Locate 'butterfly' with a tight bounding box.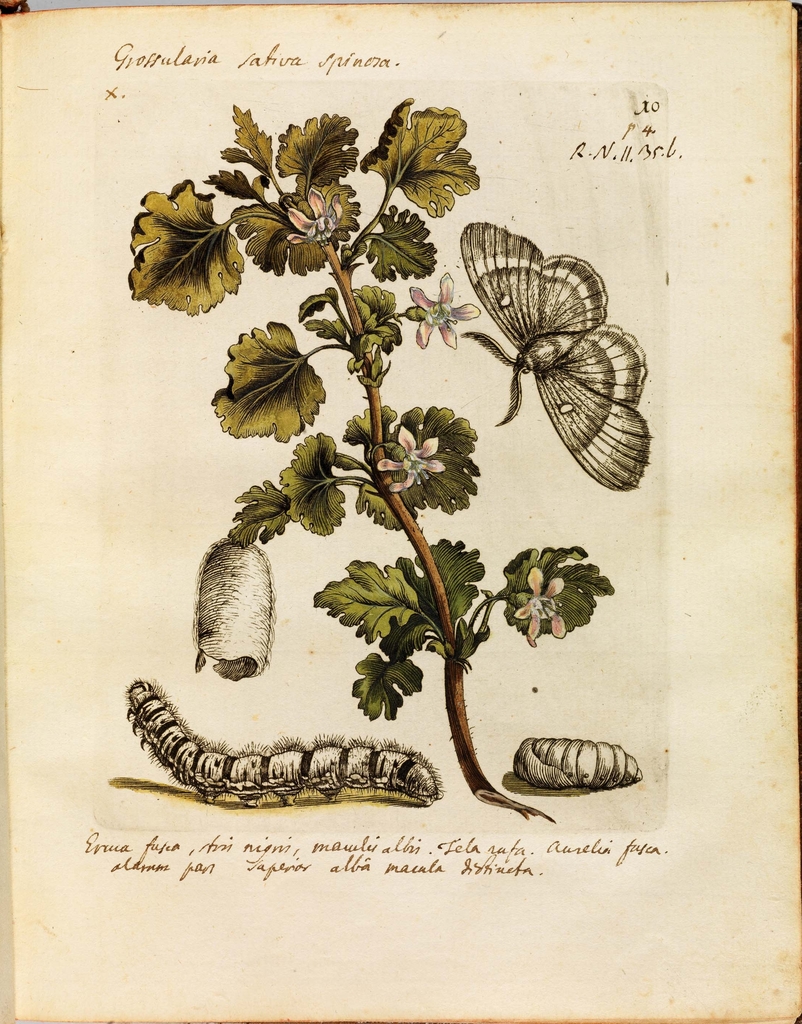
<bbox>469, 218, 646, 518</bbox>.
